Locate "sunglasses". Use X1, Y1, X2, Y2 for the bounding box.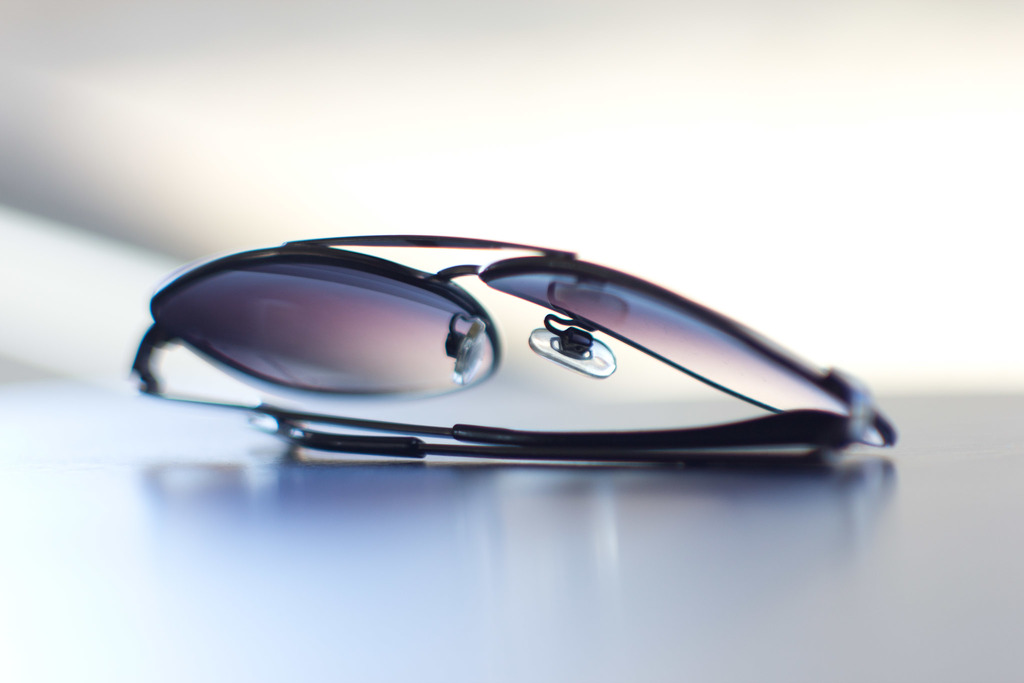
129, 230, 899, 465.
